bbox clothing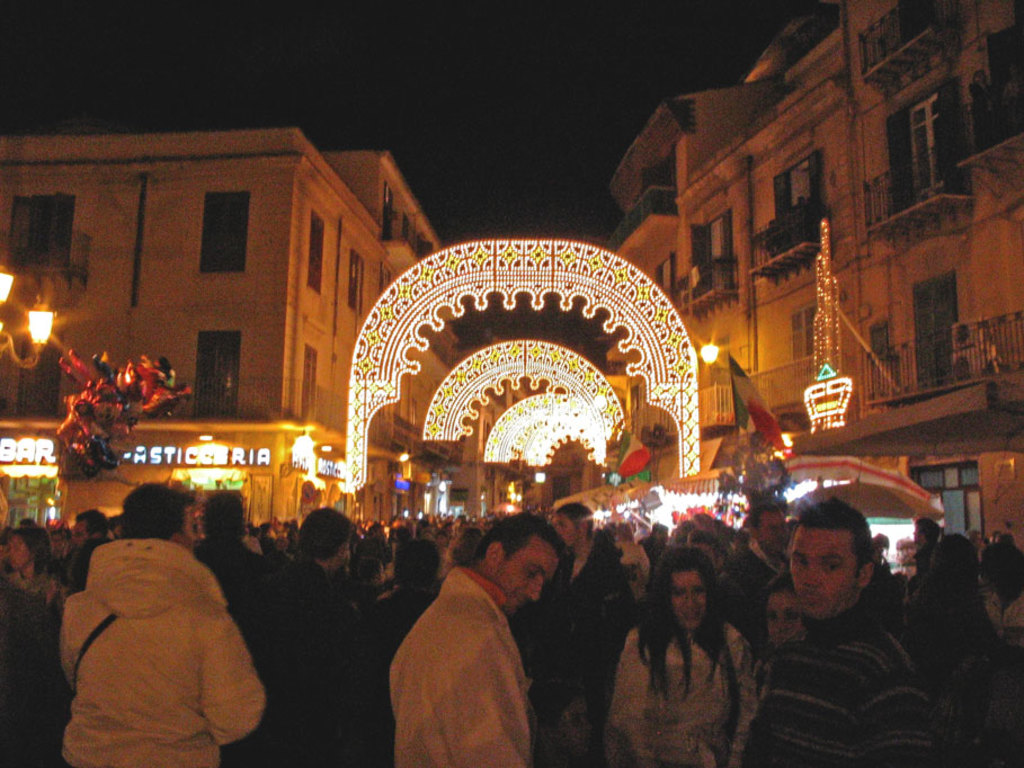
bbox=(591, 610, 789, 767)
